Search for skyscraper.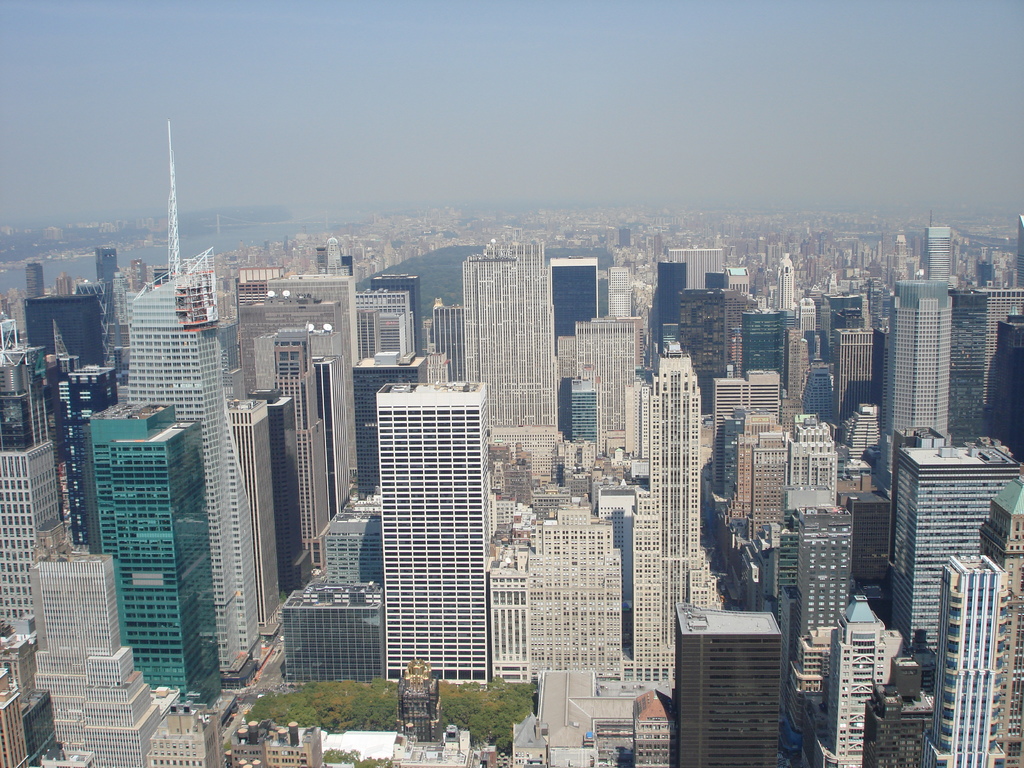
Found at detection(740, 308, 781, 375).
